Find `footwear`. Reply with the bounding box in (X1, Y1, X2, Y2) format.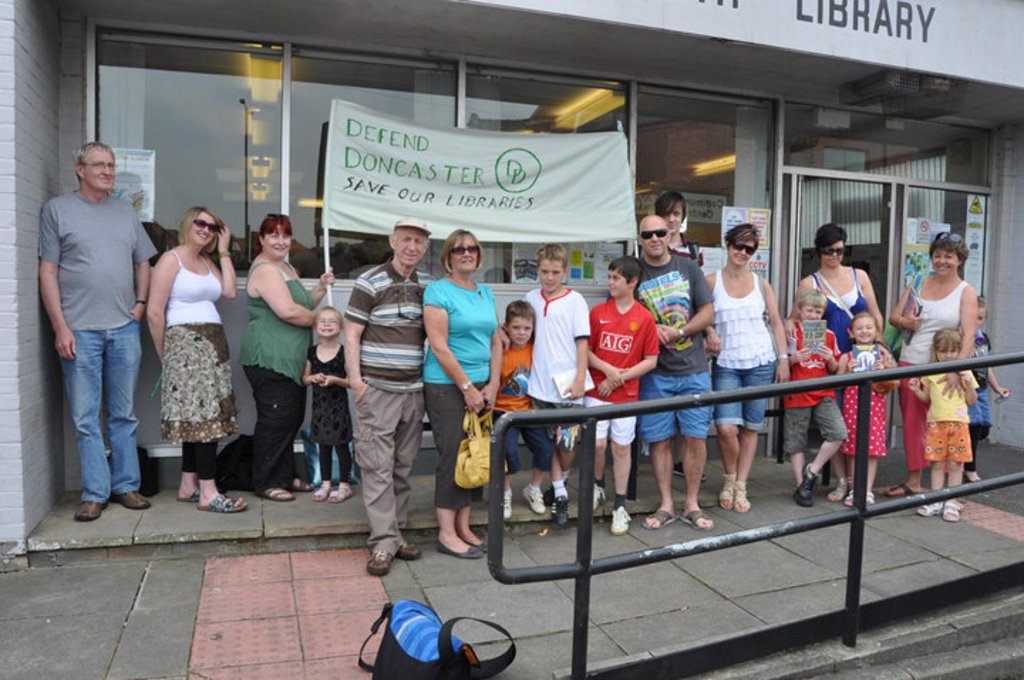
(114, 487, 149, 511).
